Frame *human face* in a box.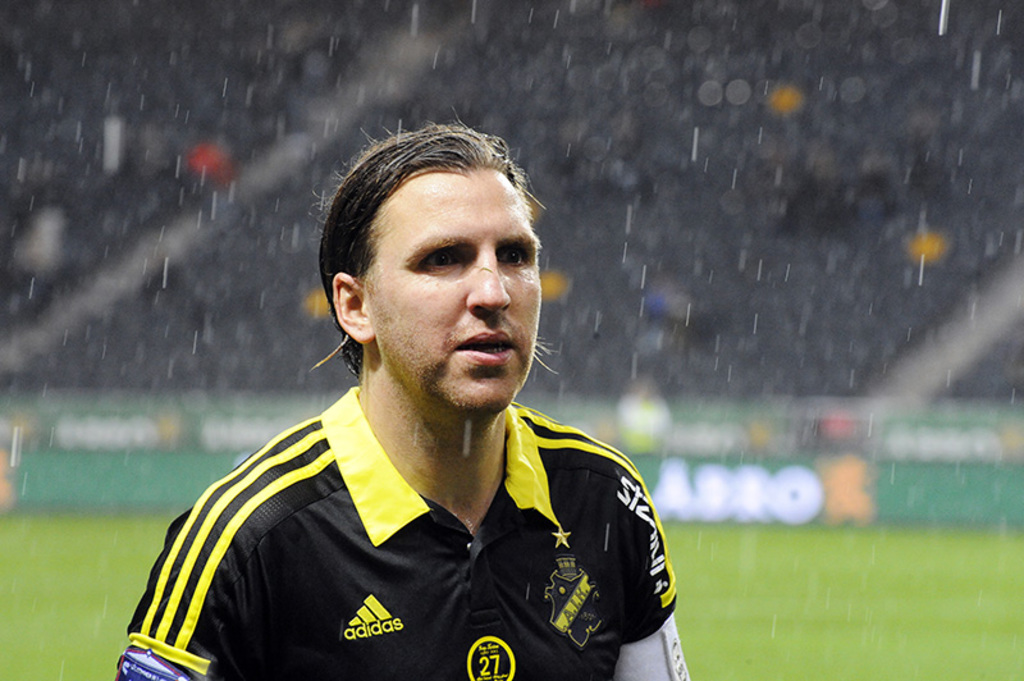
l=369, t=170, r=543, b=416.
